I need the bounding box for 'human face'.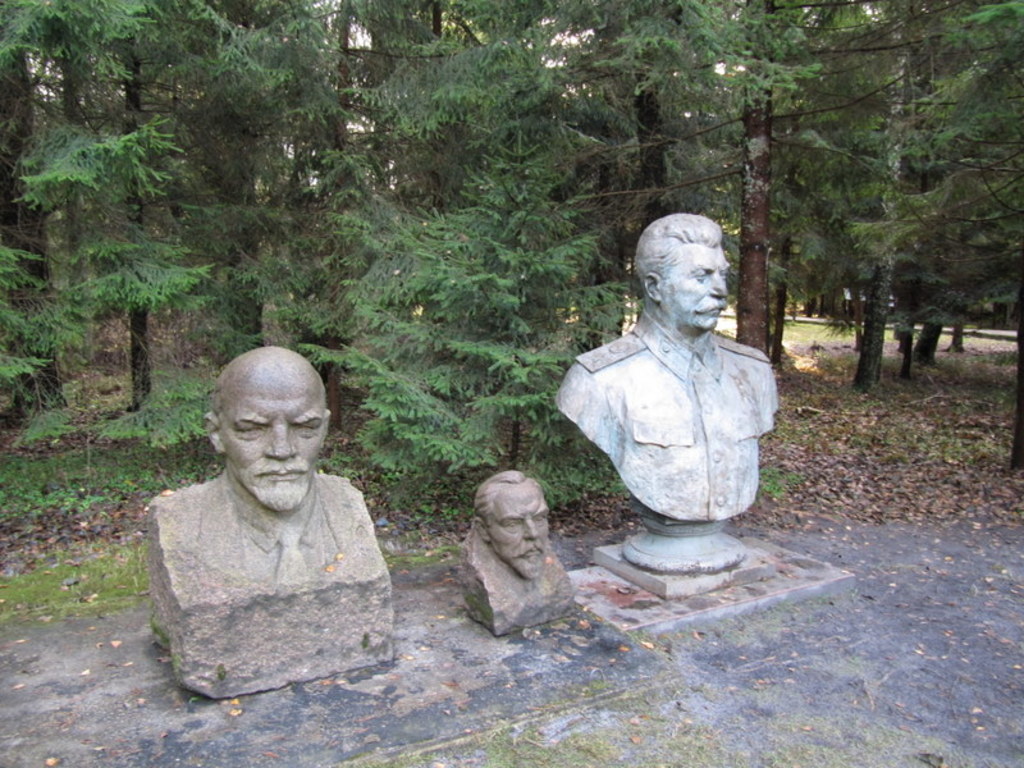
Here it is: crop(228, 380, 325, 507).
